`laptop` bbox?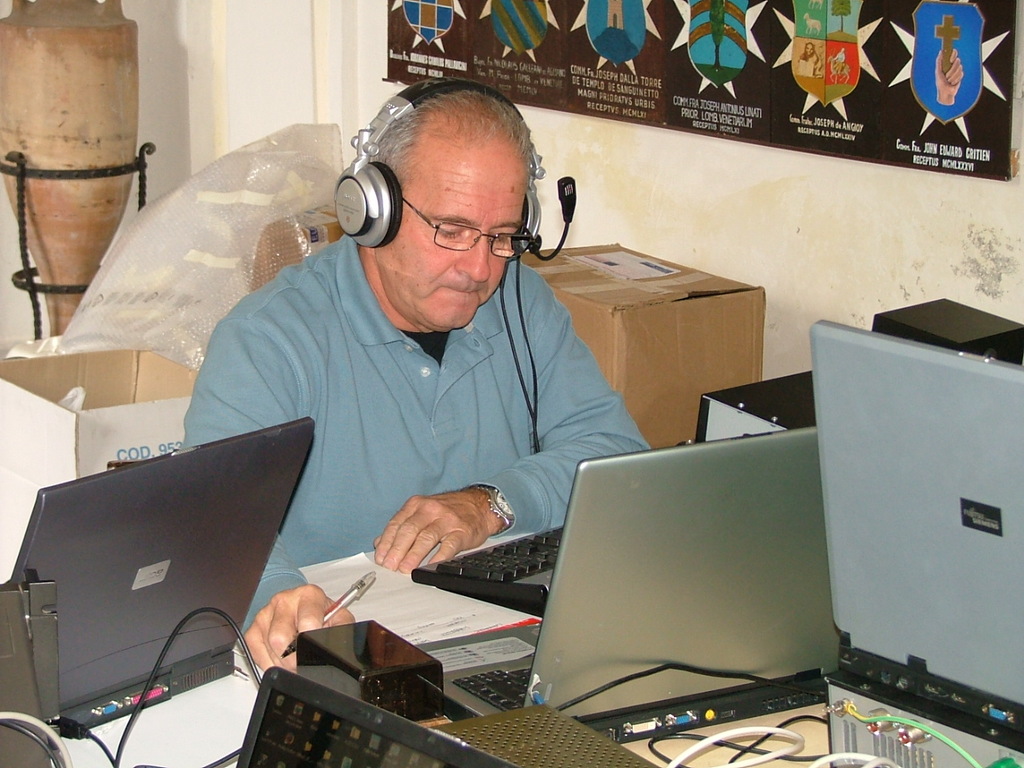
[x1=406, y1=422, x2=841, y2=744]
